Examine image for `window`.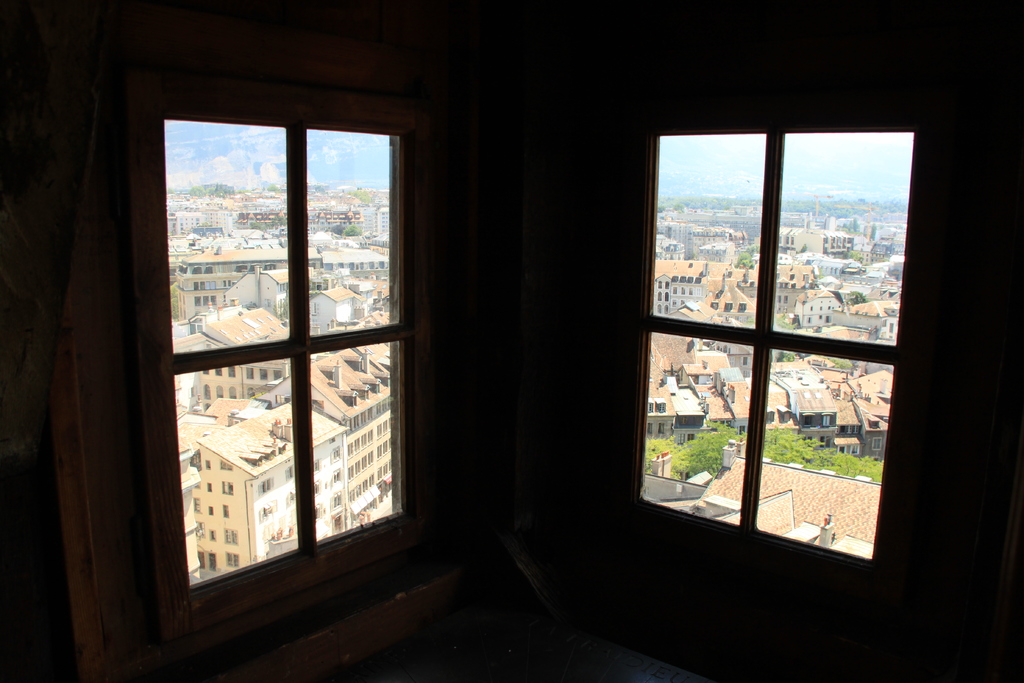
Examination result: 224/505/230/519.
